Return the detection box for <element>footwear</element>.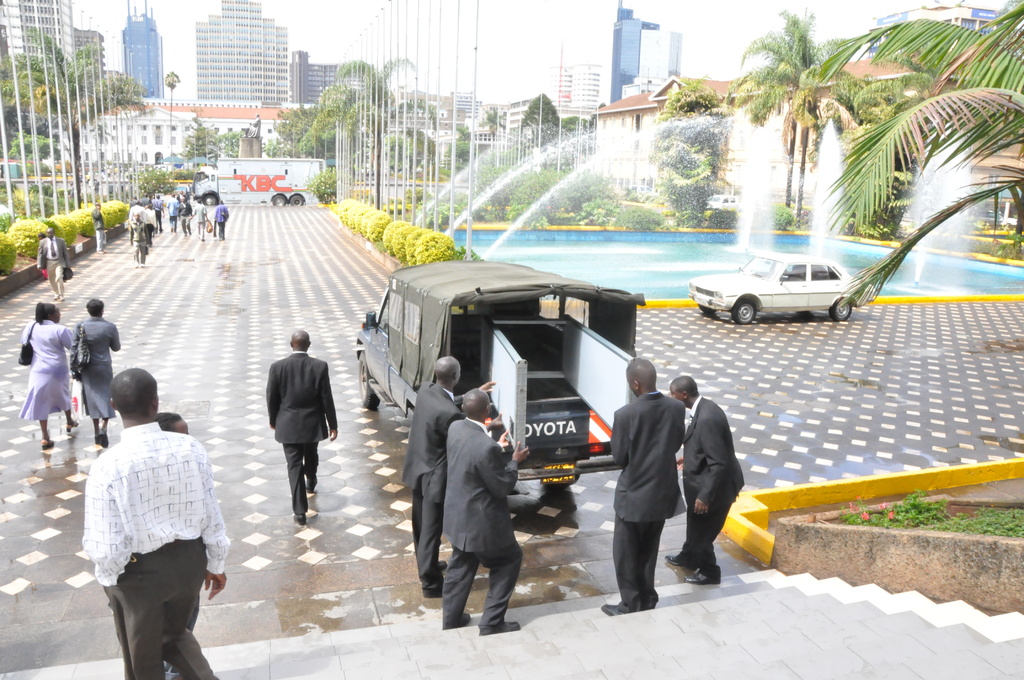
BBox(665, 553, 703, 568).
